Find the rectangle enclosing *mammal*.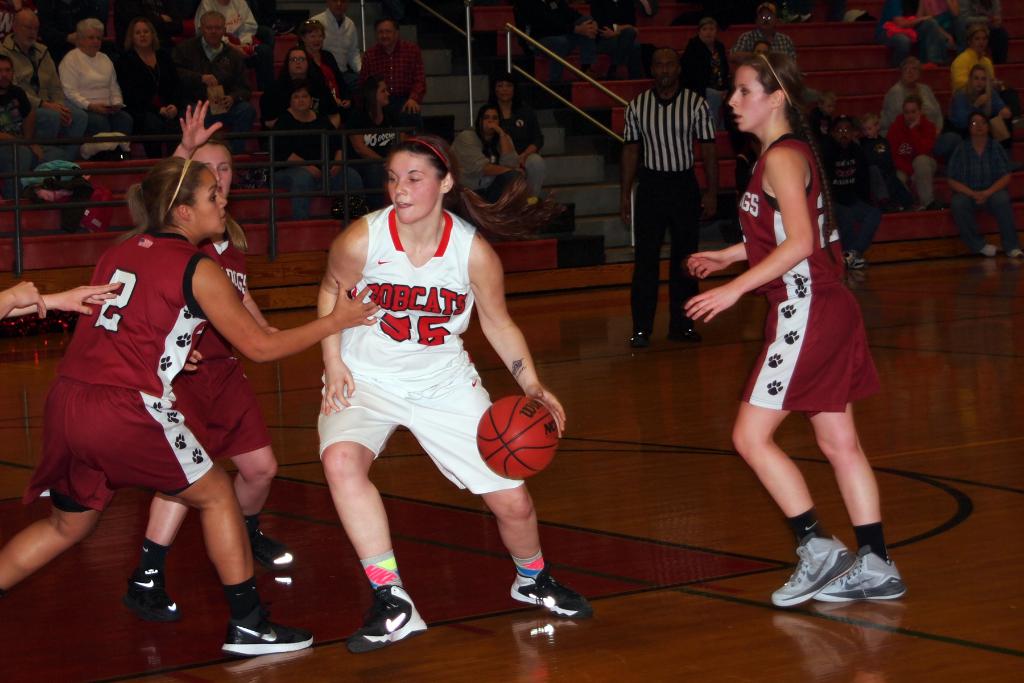
left=956, top=64, right=1011, bottom=135.
